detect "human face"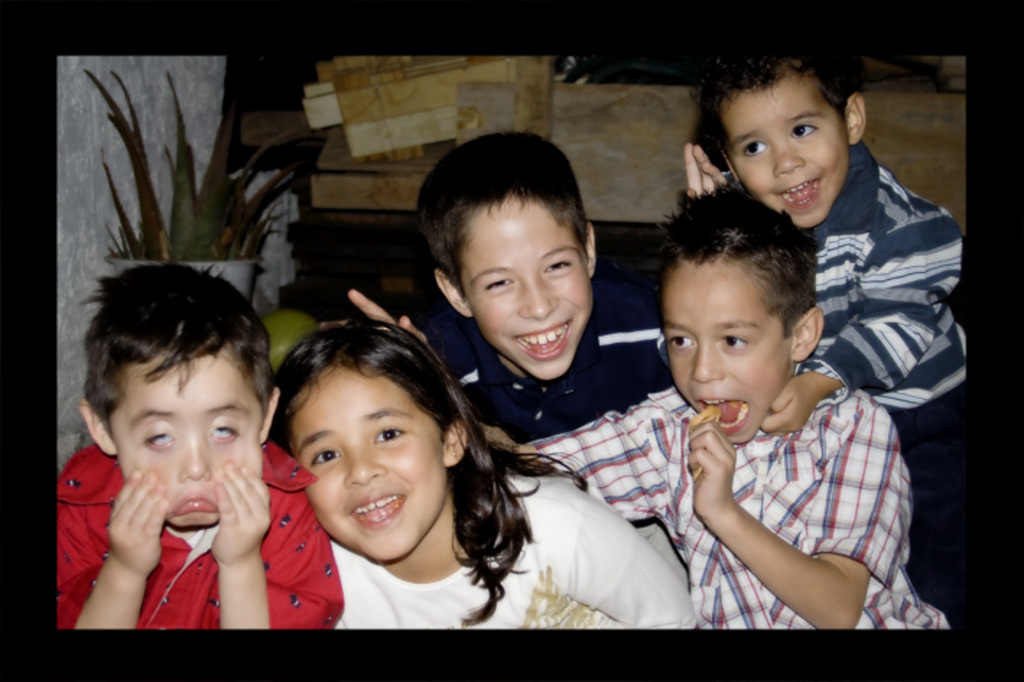
crop(261, 367, 442, 574)
